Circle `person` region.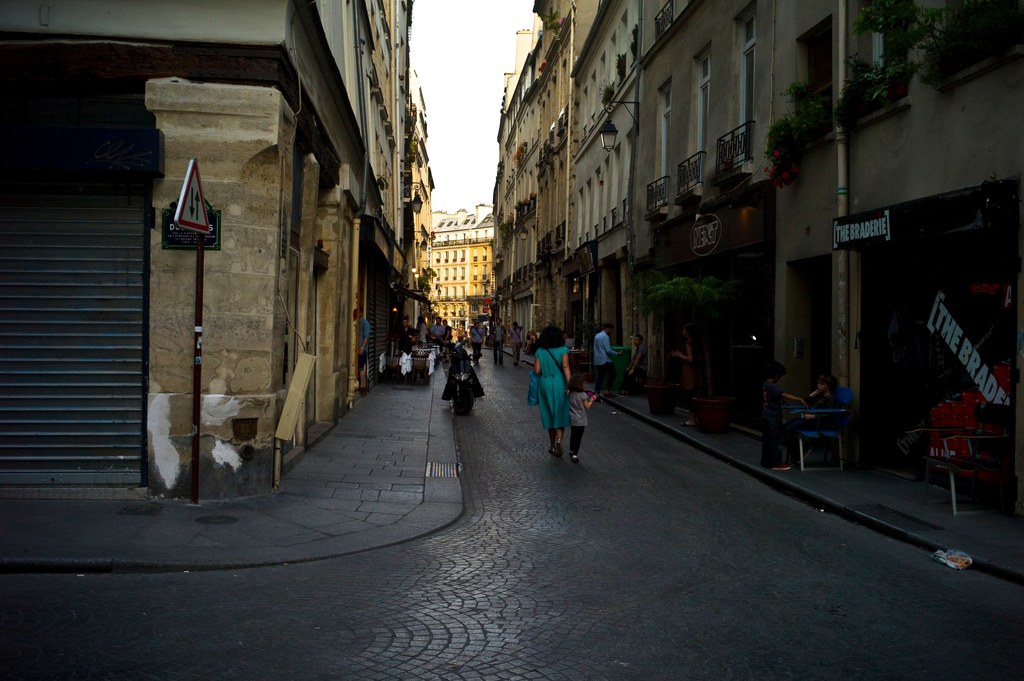
Region: [left=582, top=318, right=621, bottom=396].
